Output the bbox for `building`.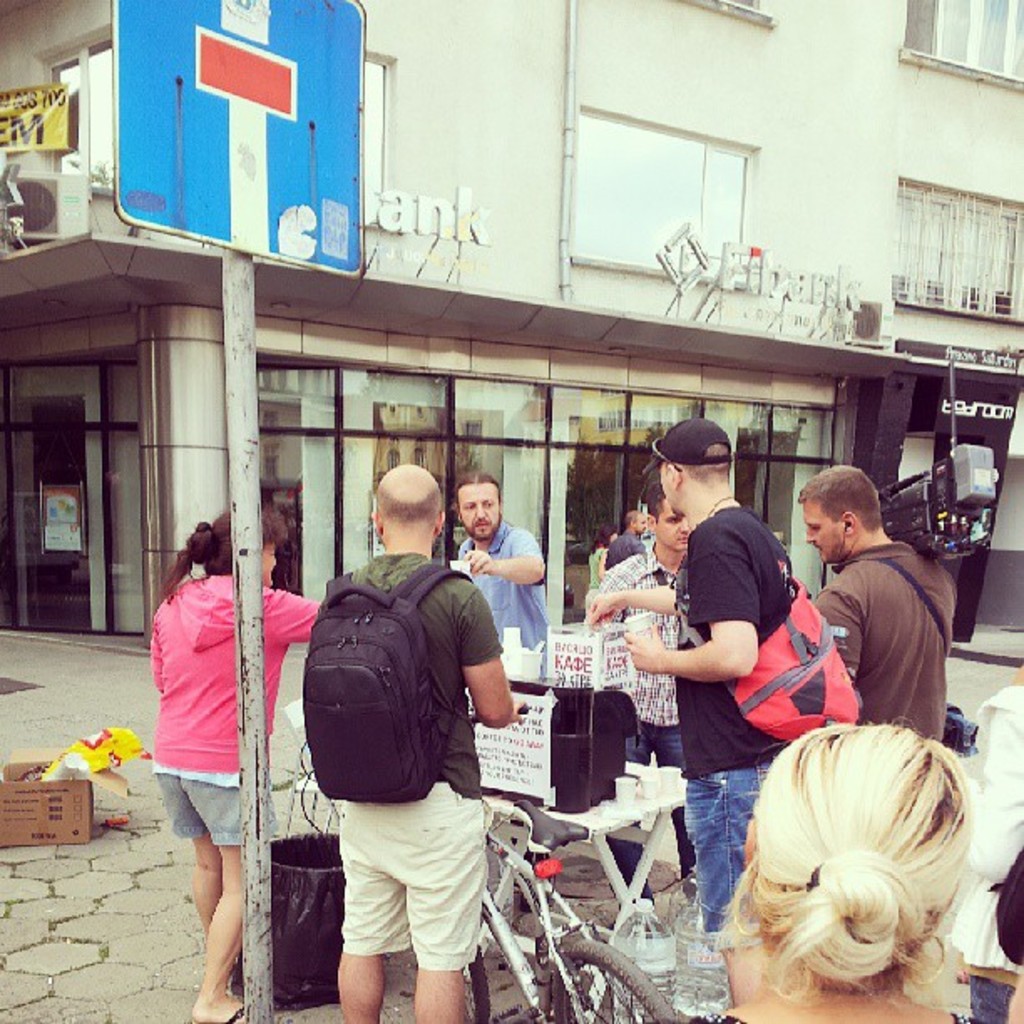
{"left": 0, "top": 0, "right": 1022, "bottom": 639}.
